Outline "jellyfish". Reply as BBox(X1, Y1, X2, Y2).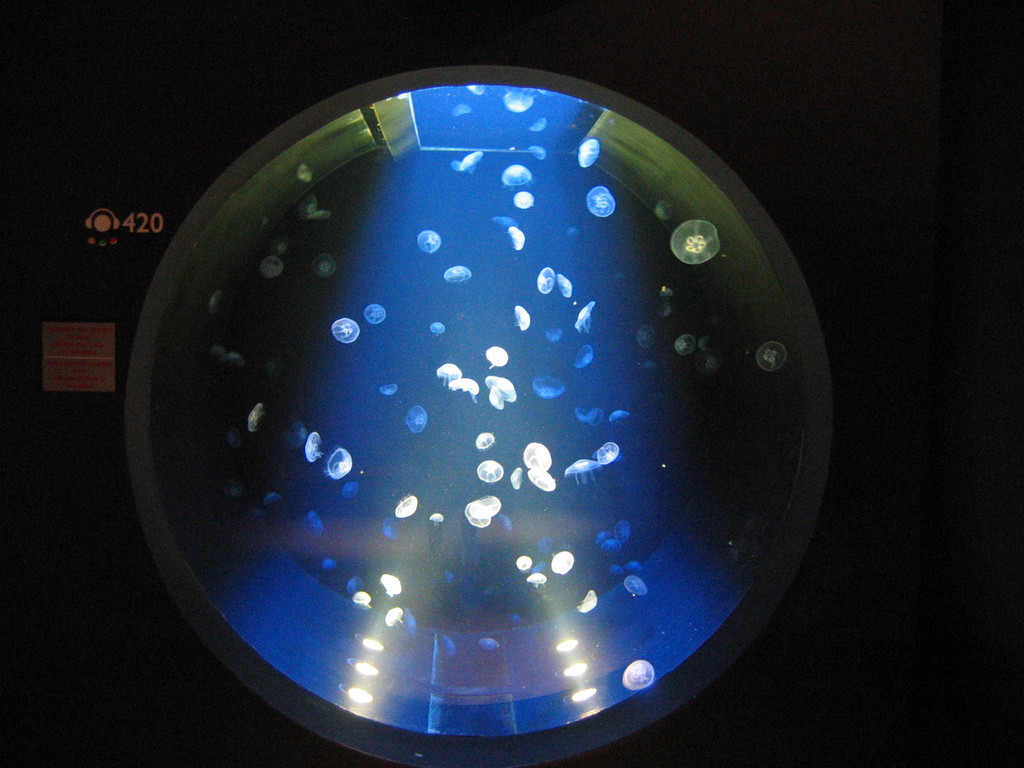
BBox(607, 407, 629, 426).
